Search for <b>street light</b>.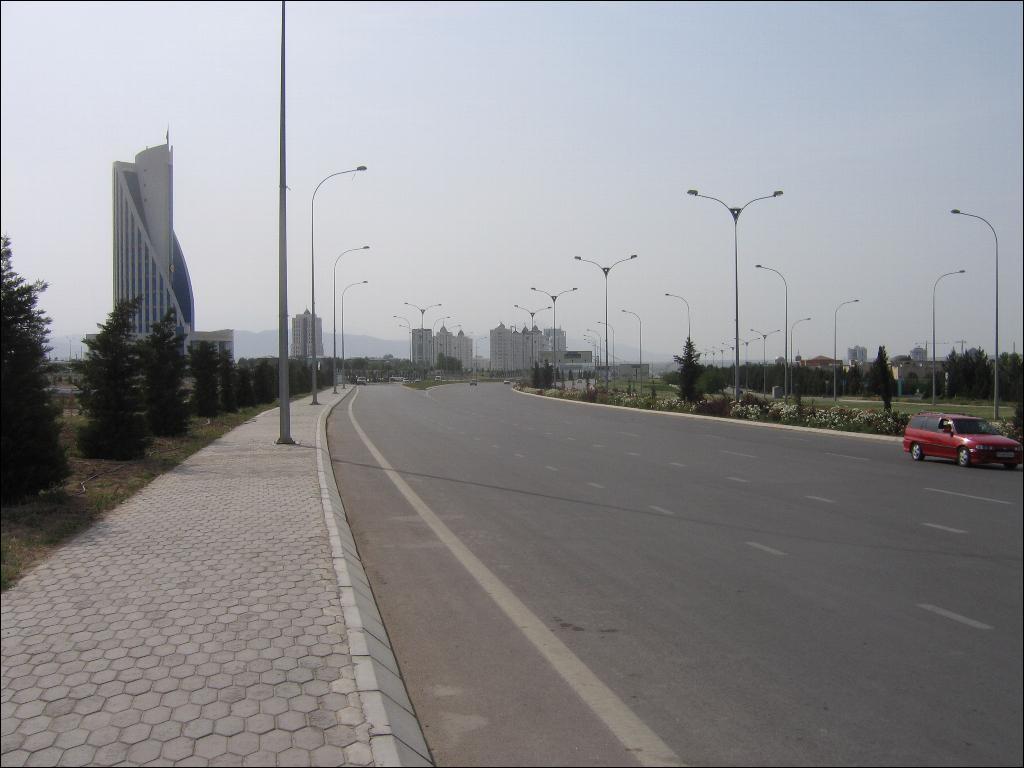
Found at <region>664, 293, 691, 400</region>.
